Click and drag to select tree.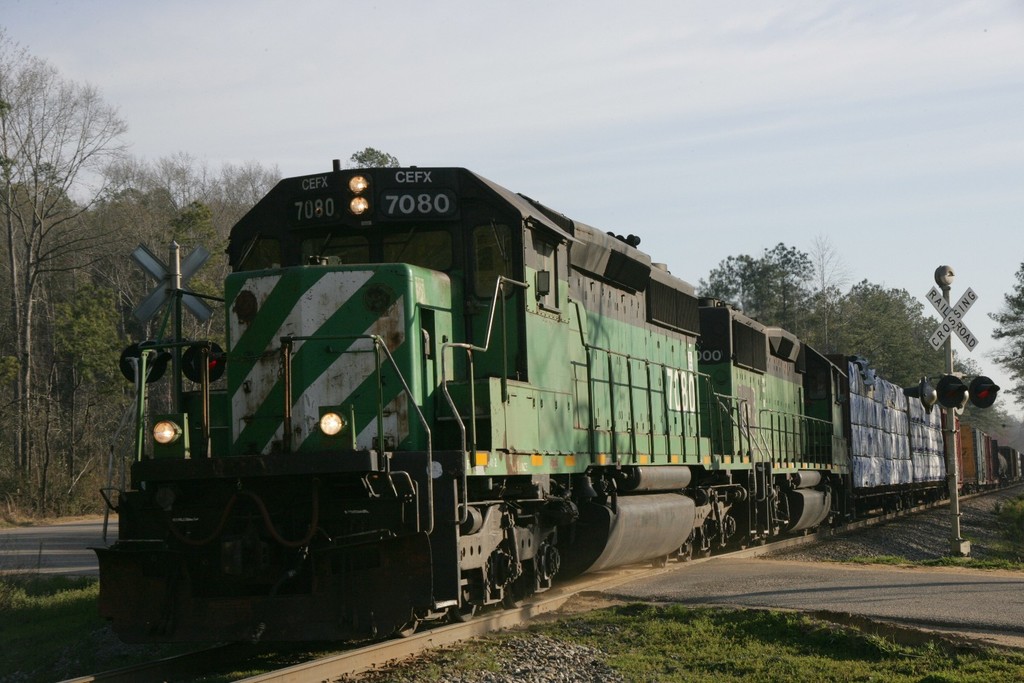
Selection: 832, 276, 958, 395.
